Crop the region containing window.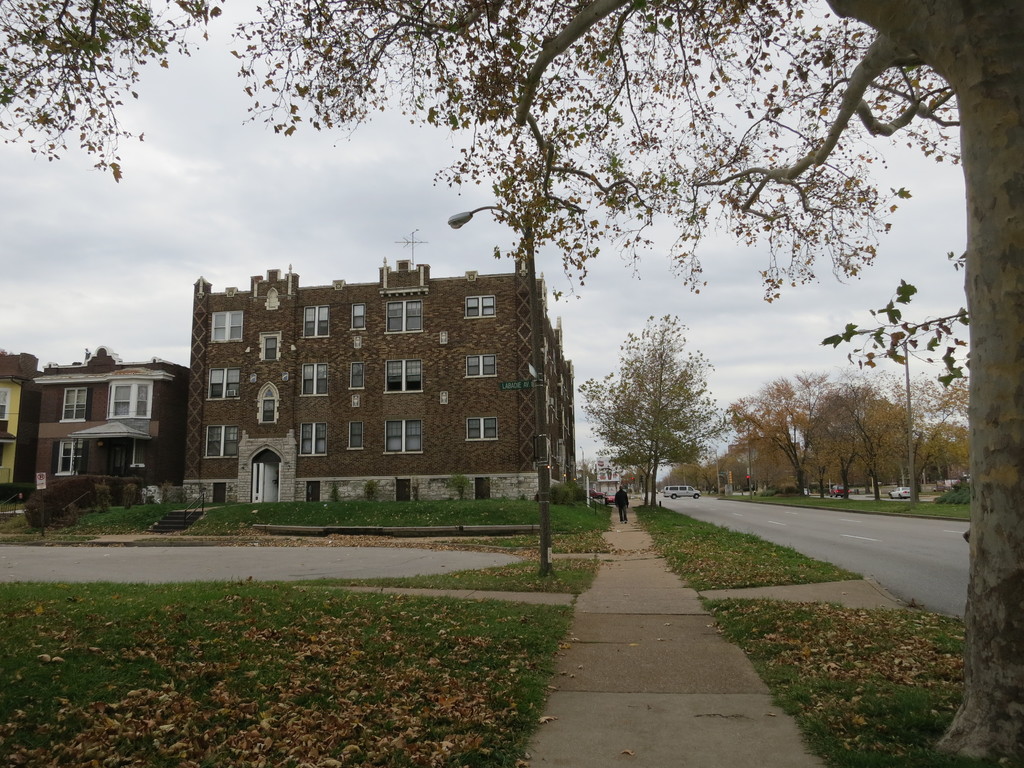
Crop region: 59/383/88/422.
